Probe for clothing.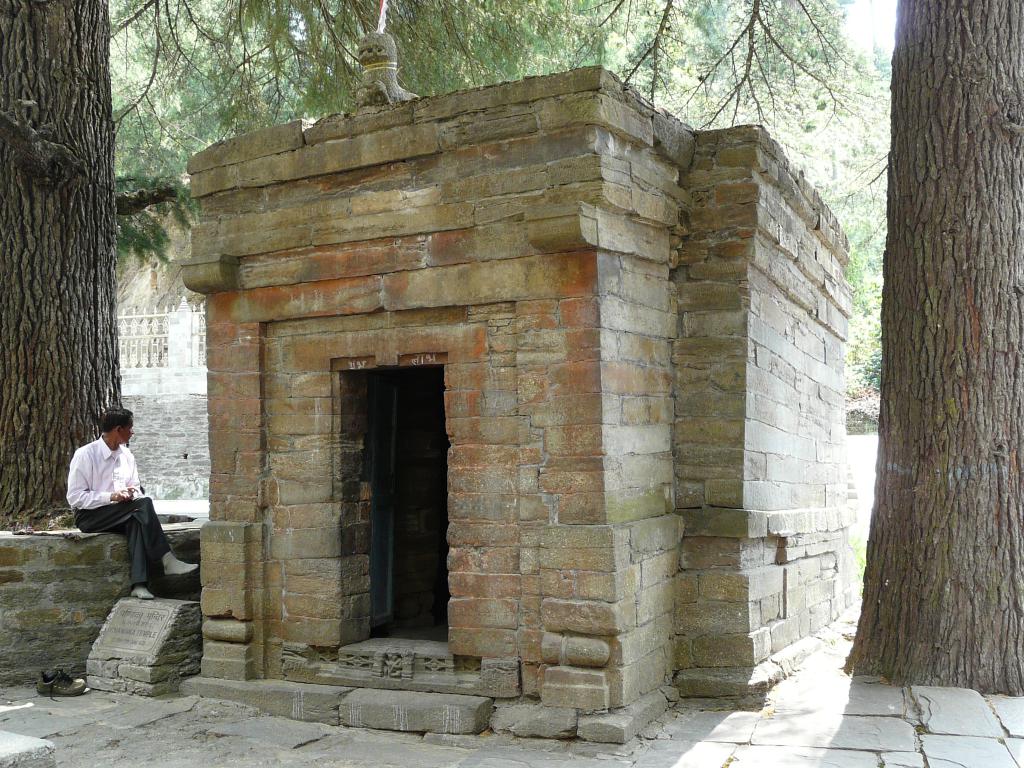
Probe result: BBox(58, 405, 182, 605).
